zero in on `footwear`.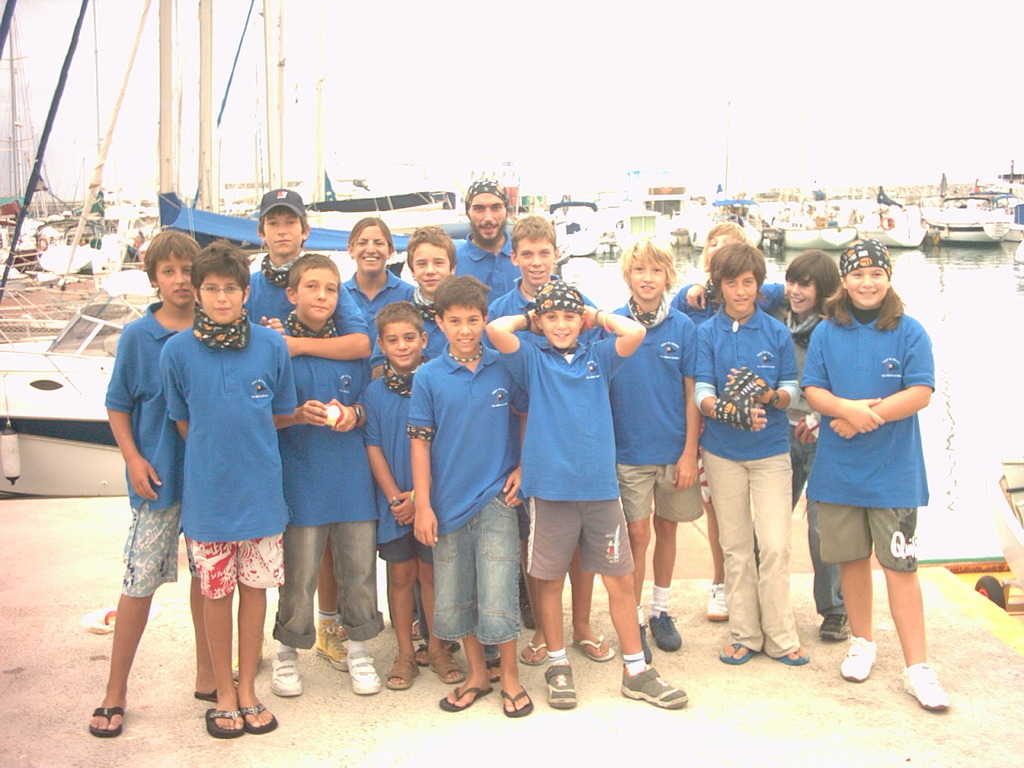
Zeroed in: 314, 620, 350, 672.
